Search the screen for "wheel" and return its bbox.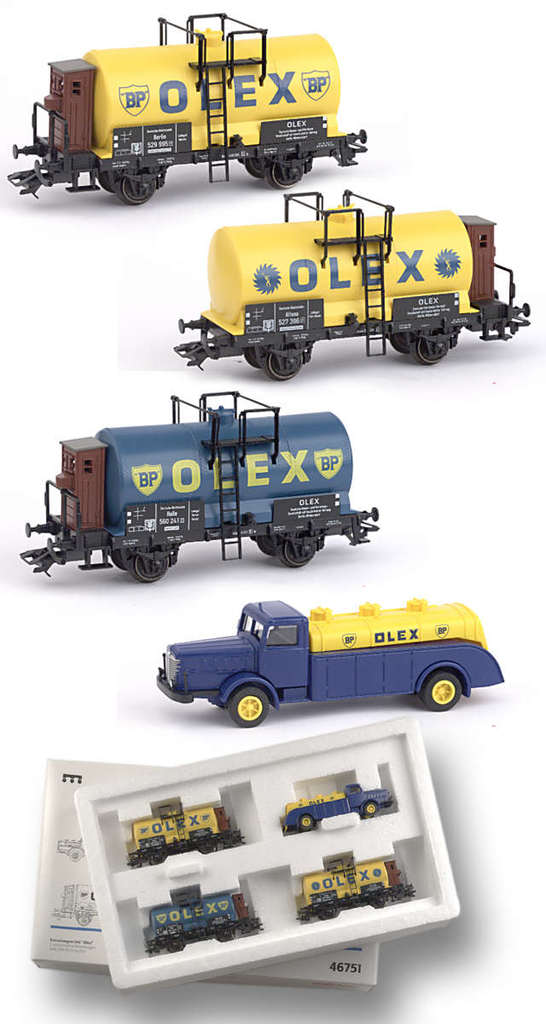
Found: [left=417, top=673, right=461, bottom=709].
